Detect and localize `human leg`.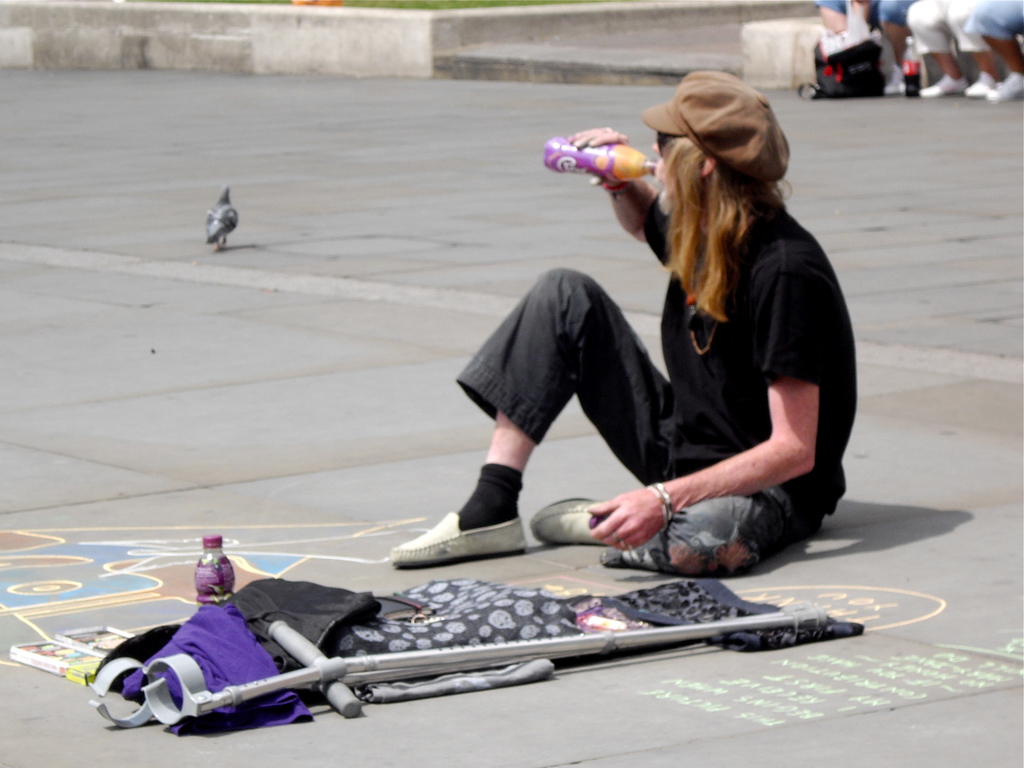
Localized at locate(516, 502, 780, 576).
